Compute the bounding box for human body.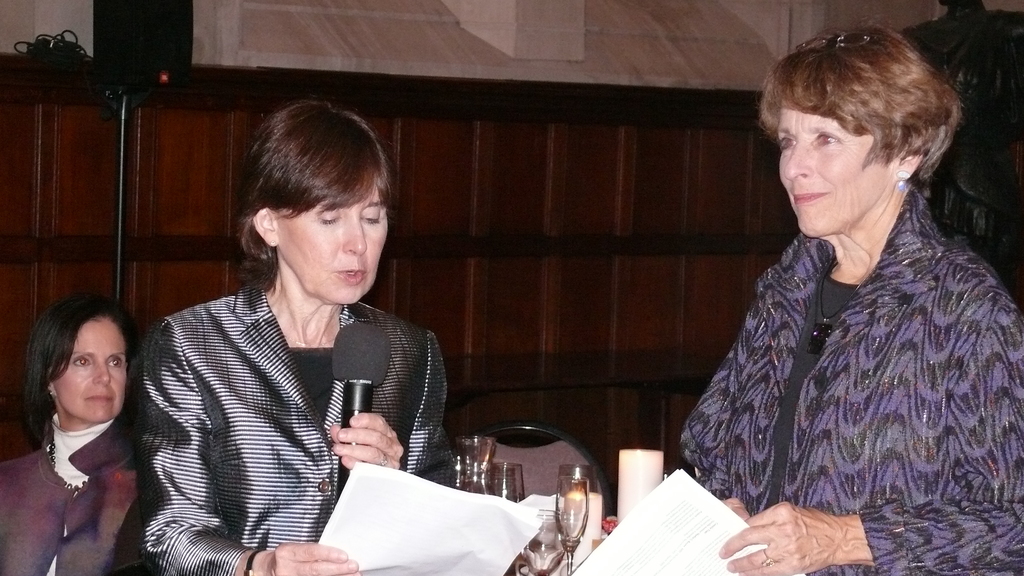
bbox=[136, 273, 455, 575].
